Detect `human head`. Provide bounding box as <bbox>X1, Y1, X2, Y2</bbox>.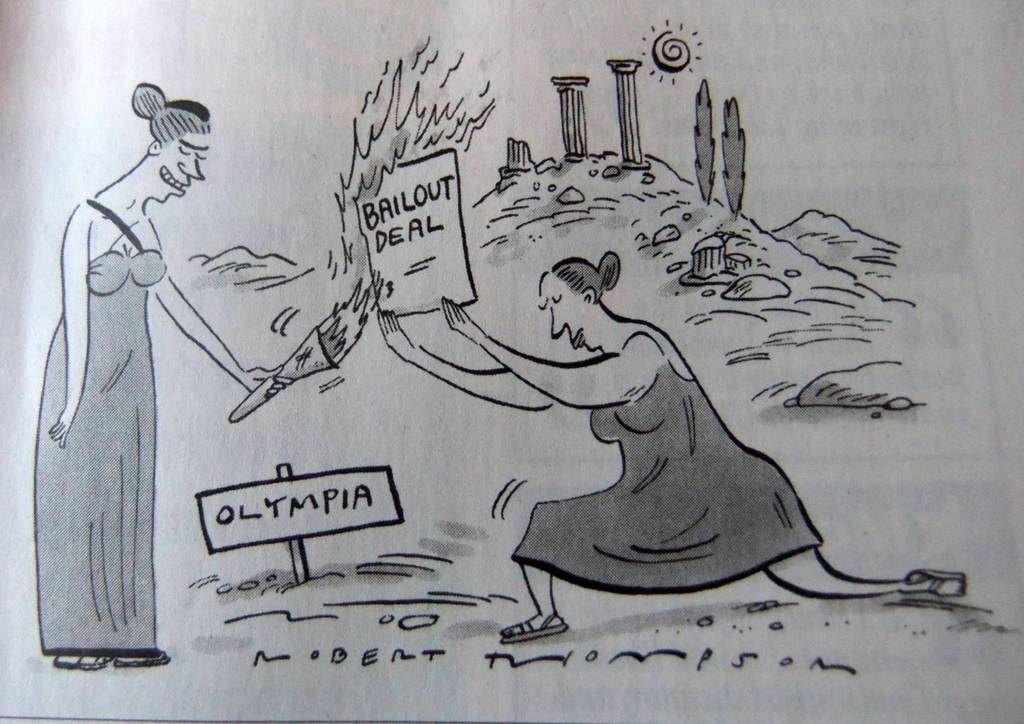
<bbox>131, 99, 209, 204</bbox>.
